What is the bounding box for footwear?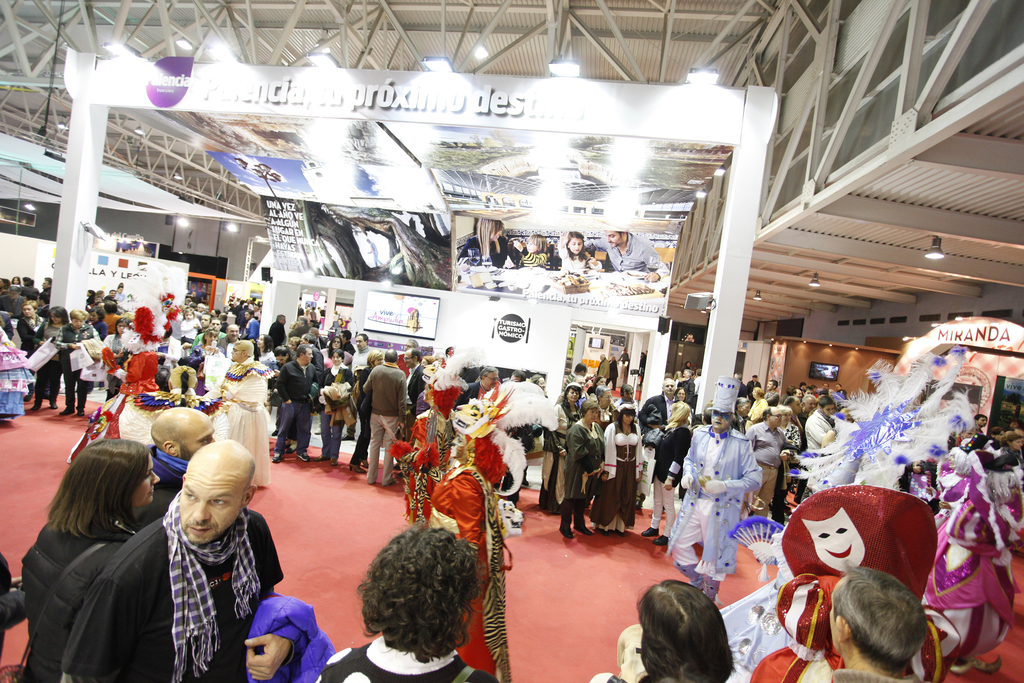
region(642, 527, 660, 535).
